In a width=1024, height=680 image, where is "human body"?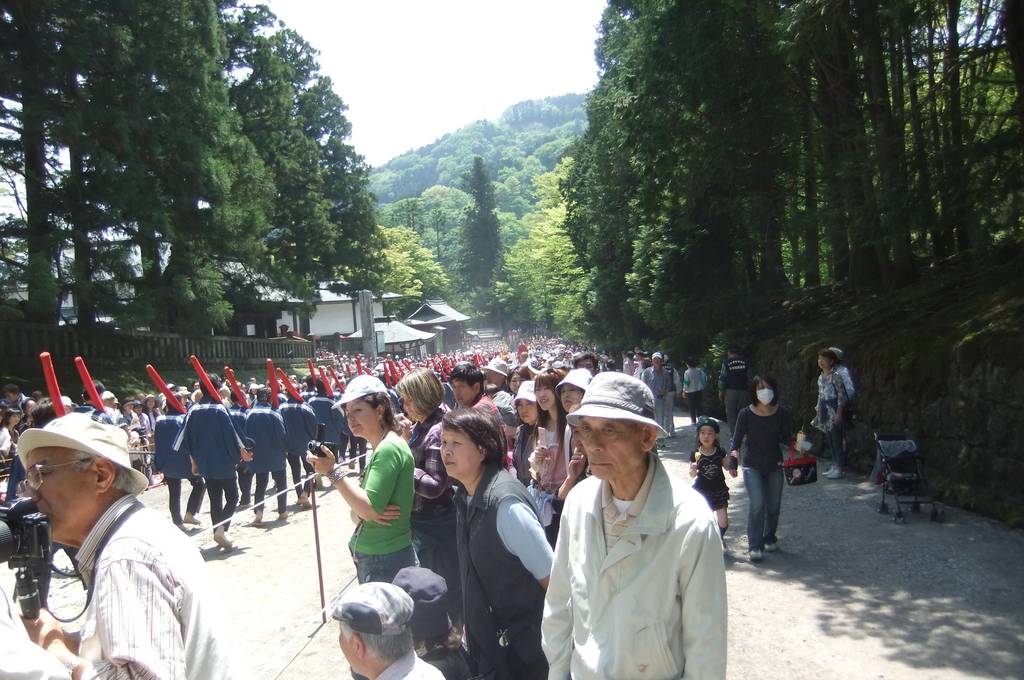
locate(136, 397, 150, 464).
